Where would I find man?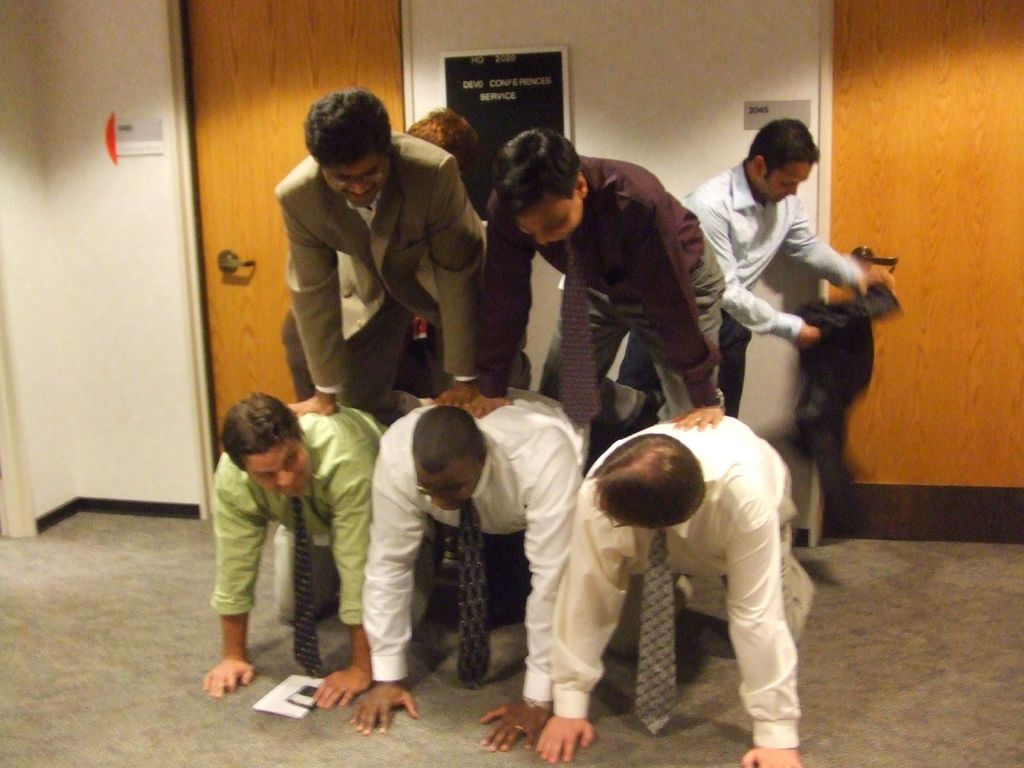
At 351,385,586,753.
